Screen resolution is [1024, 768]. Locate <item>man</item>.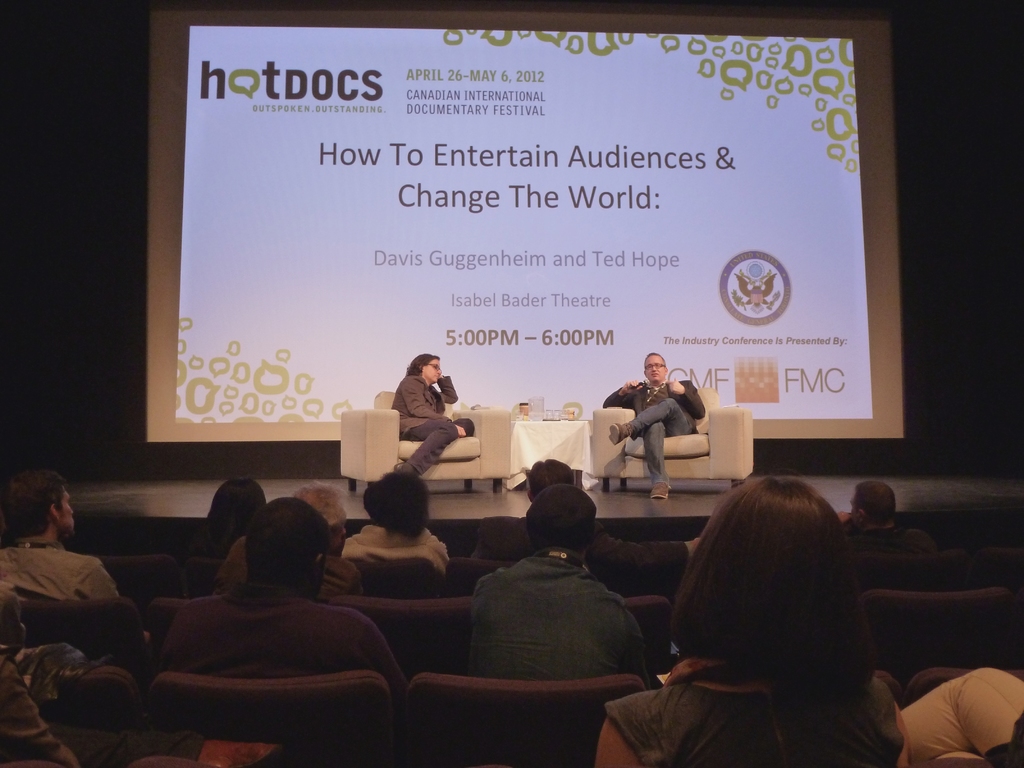
left=1, top=472, right=123, bottom=603.
